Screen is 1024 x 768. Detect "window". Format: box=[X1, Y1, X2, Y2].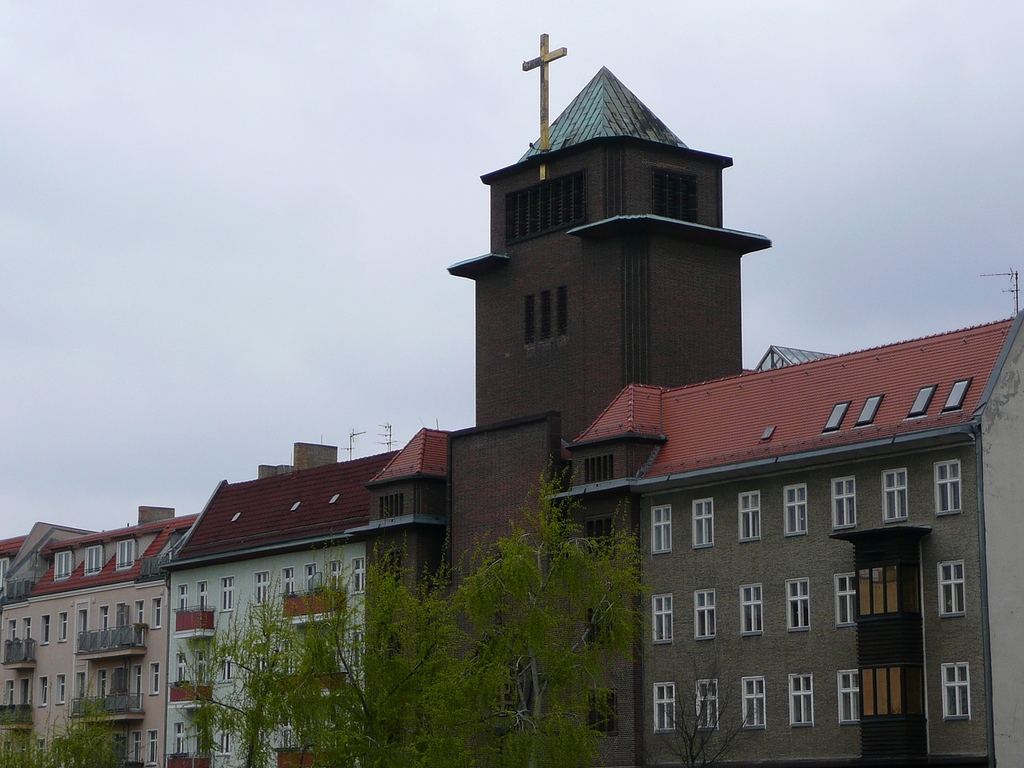
box=[10, 622, 12, 638].
